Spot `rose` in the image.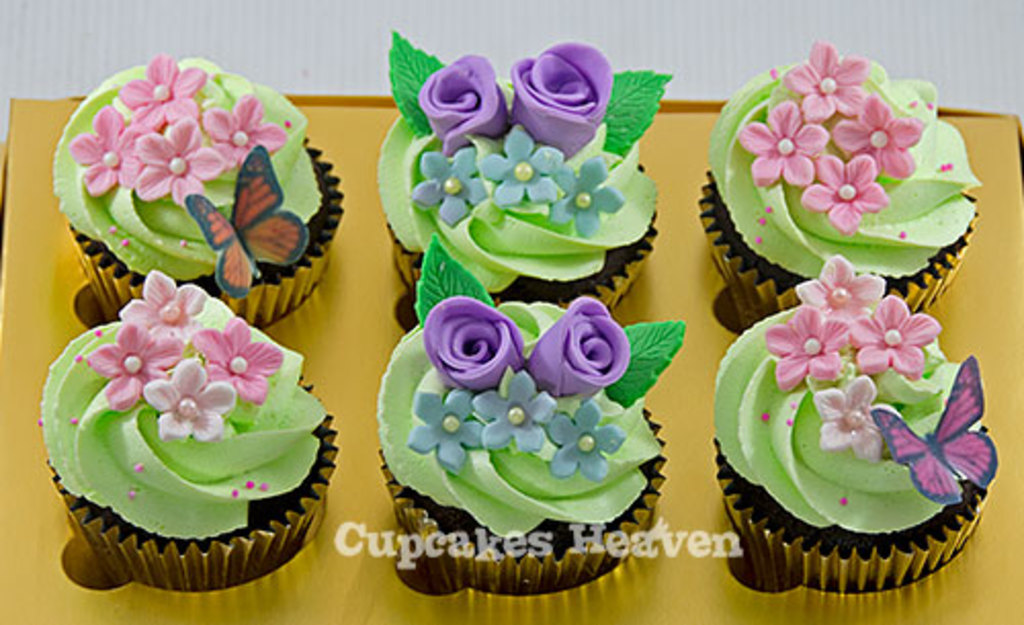
`rose` found at 416:51:514:154.
